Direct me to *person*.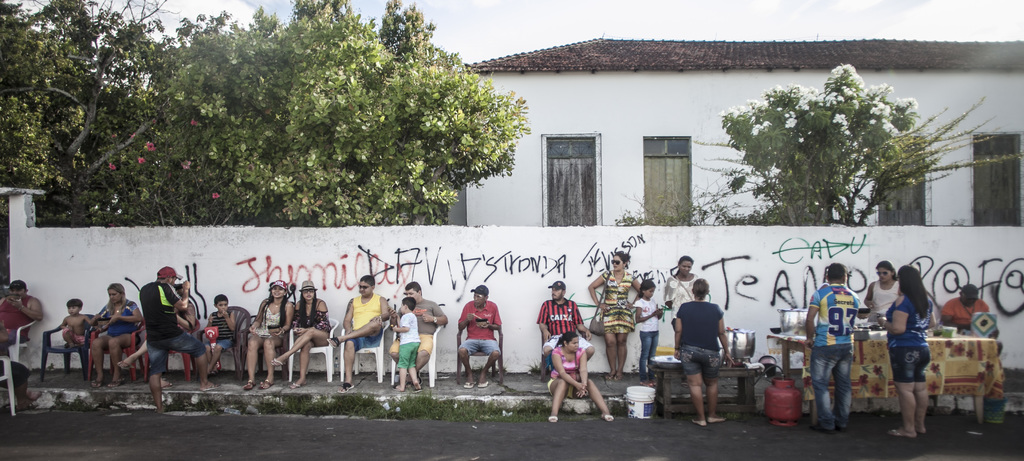
Direction: bbox(590, 245, 645, 382).
